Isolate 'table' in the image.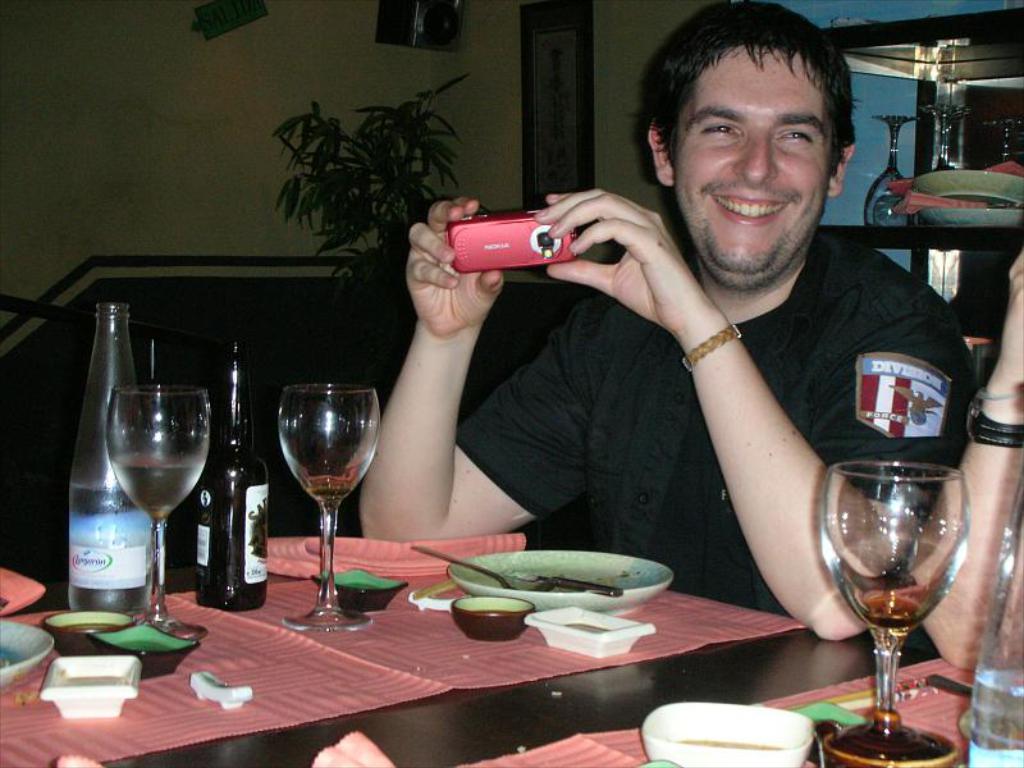
Isolated region: <bbox>69, 516, 911, 759</bbox>.
